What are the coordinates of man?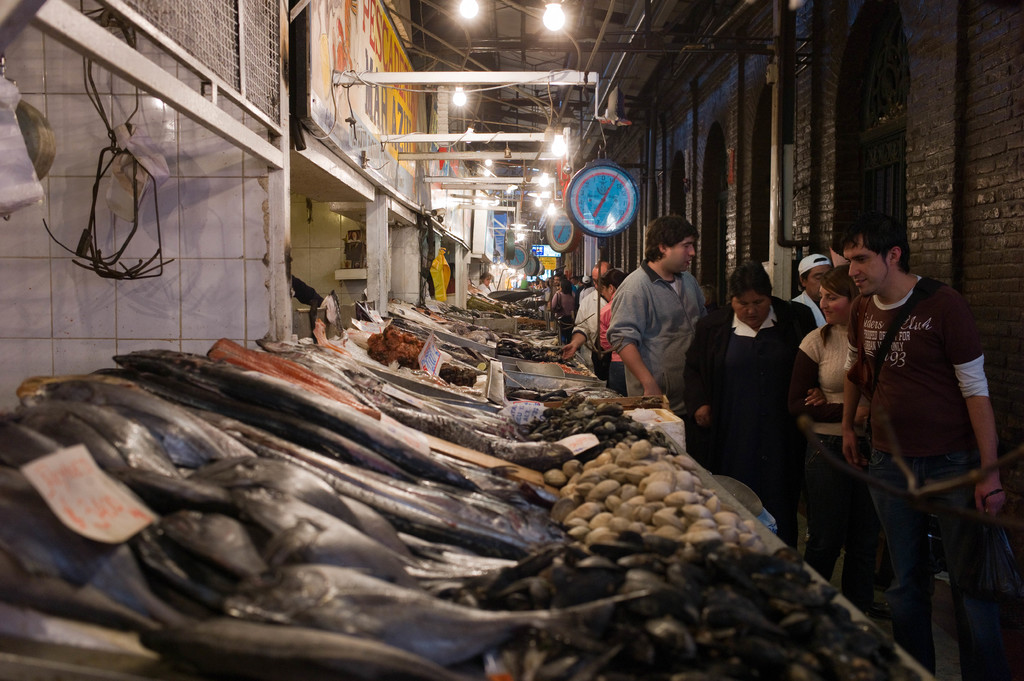
box=[559, 255, 616, 389].
